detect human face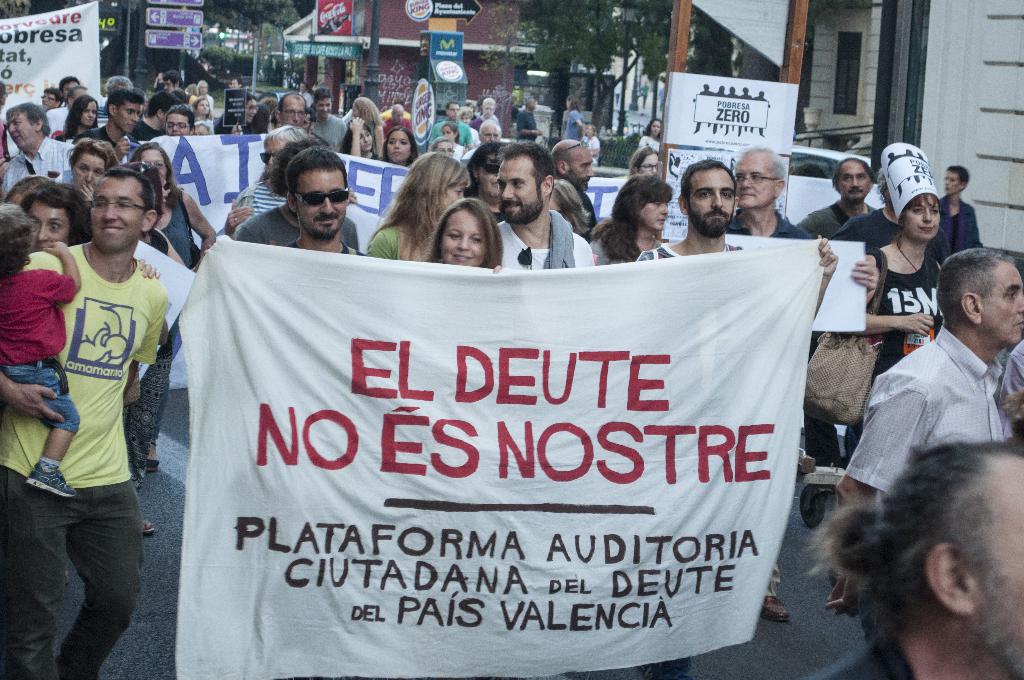
x1=738, y1=148, x2=776, y2=207
